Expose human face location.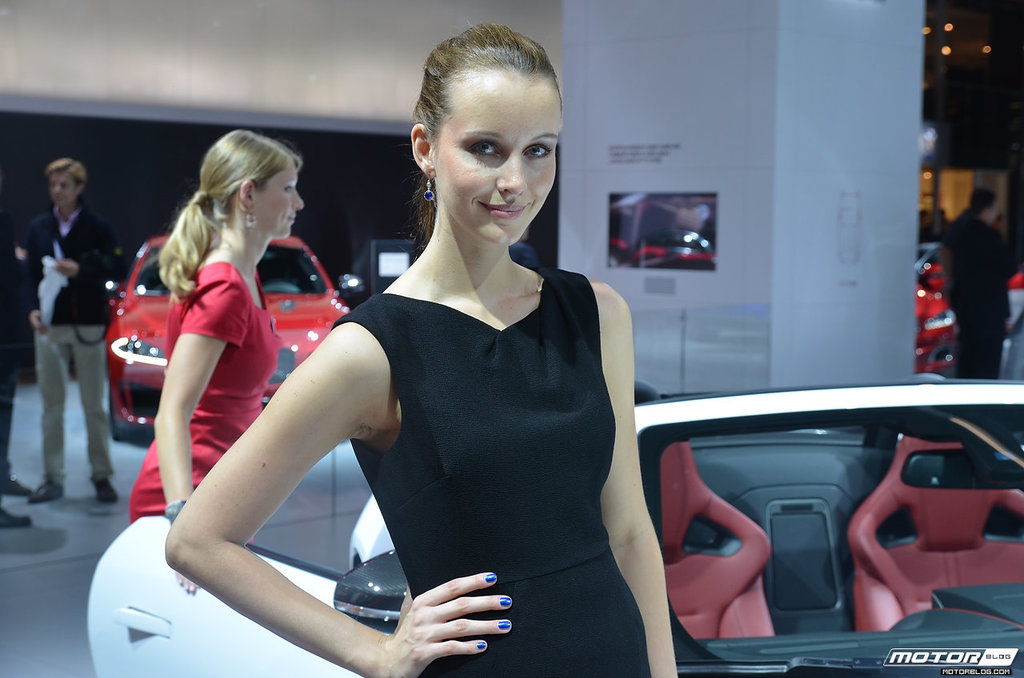
Exposed at <bbox>438, 65, 559, 246</bbox>.
